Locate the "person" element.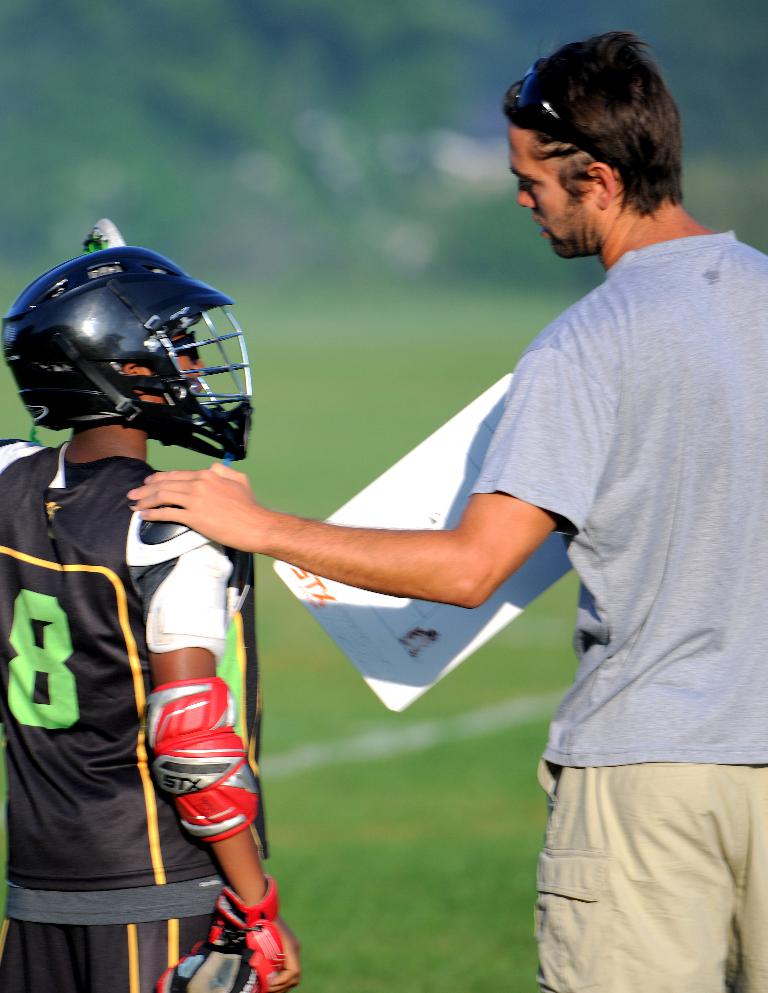
Element bbox: <region>121, 30, 767, 992</region>.
